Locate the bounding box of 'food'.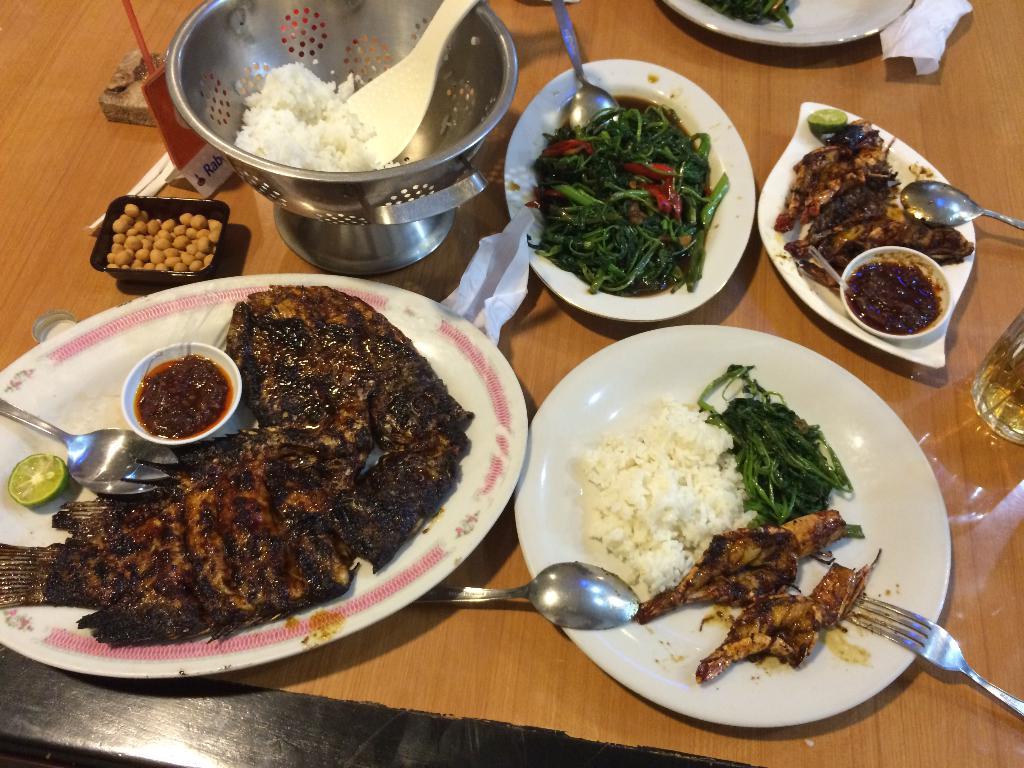
Bounding box: x1=767, y1=103, x2=972, y2=336.
